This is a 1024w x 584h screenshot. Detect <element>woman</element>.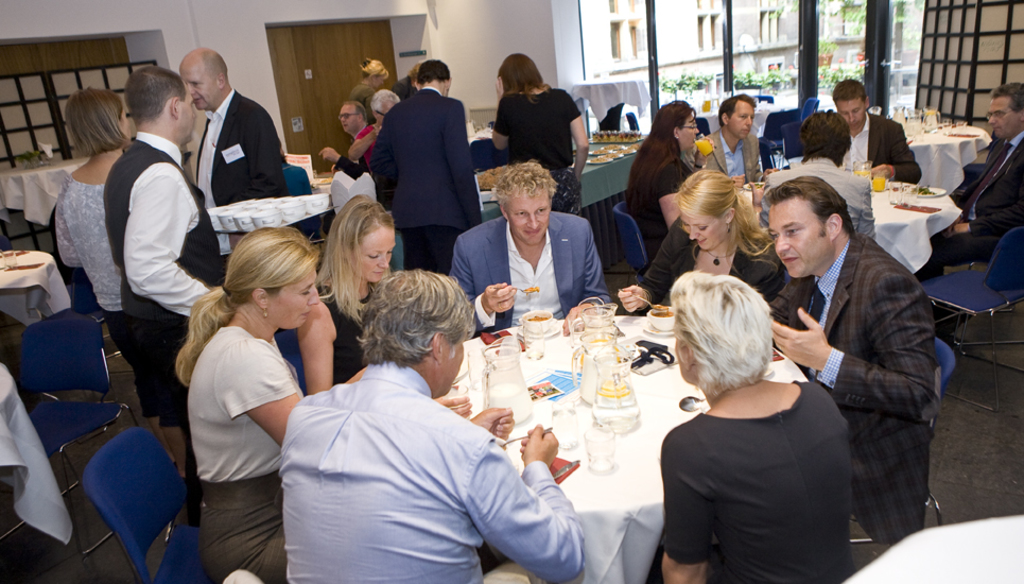
[345, 54, 392, 121].
